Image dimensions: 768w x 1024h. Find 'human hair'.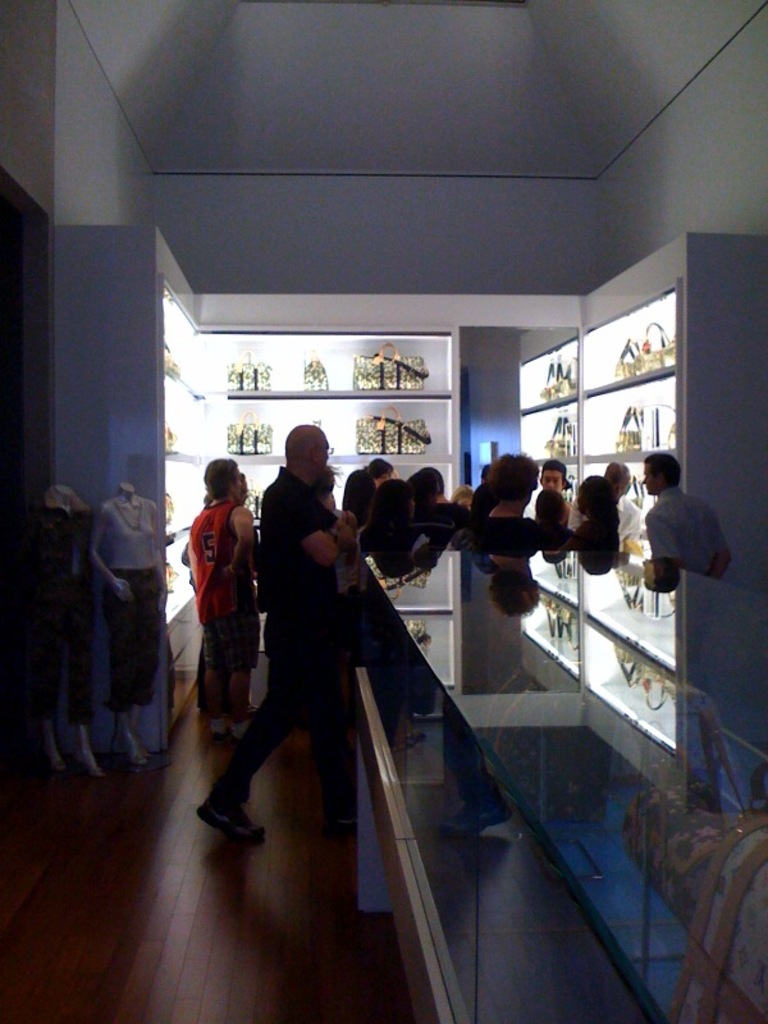
[left=312, top=466, right=339, bottom=495].
